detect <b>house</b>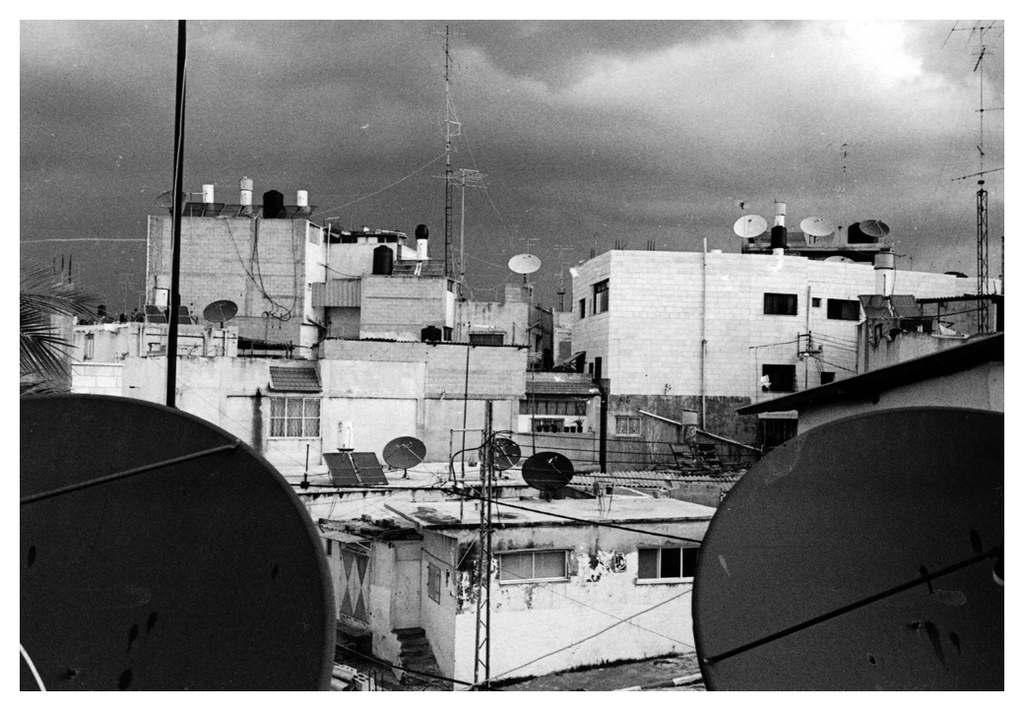
select_region(352, 276, 459, 336)
